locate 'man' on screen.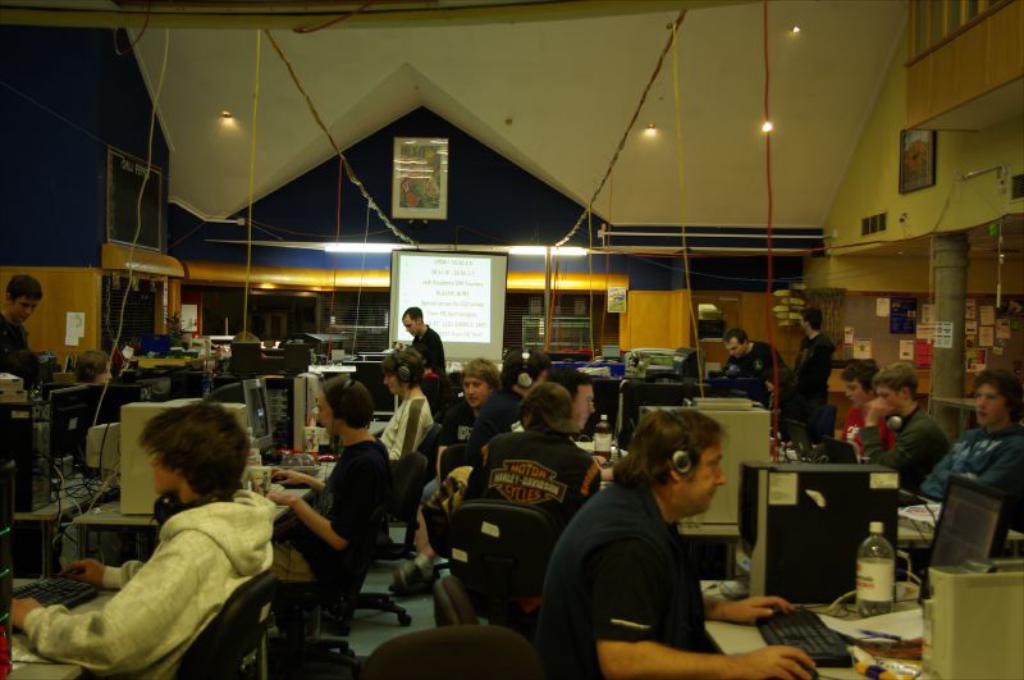
On screen at crop(792, 301, 849, 409).
